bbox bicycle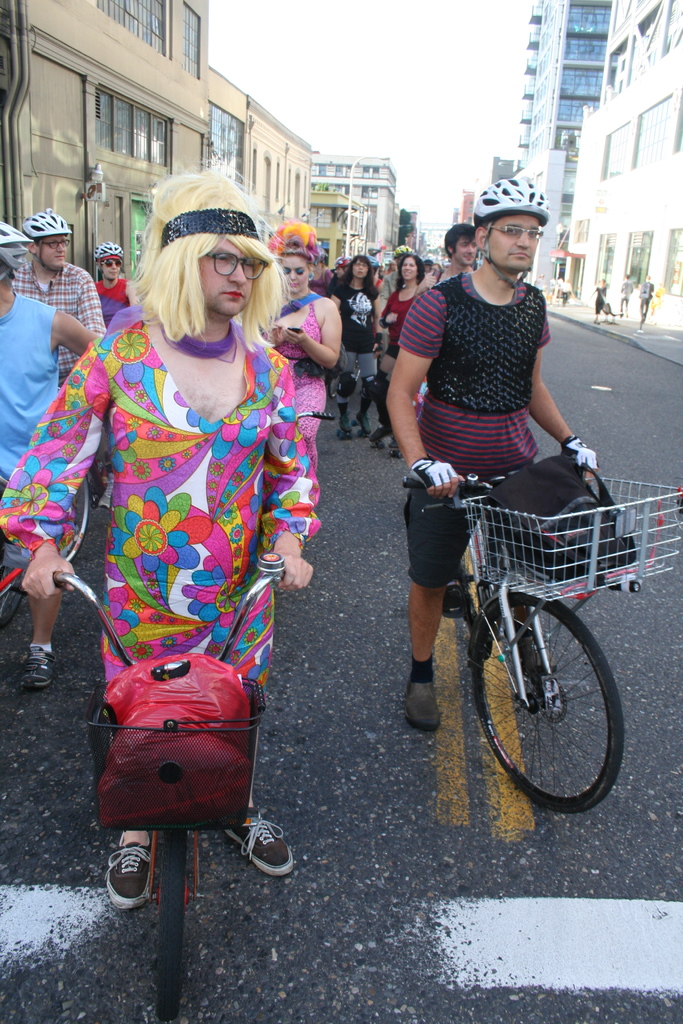
detection(294, 408, 336, 417)
